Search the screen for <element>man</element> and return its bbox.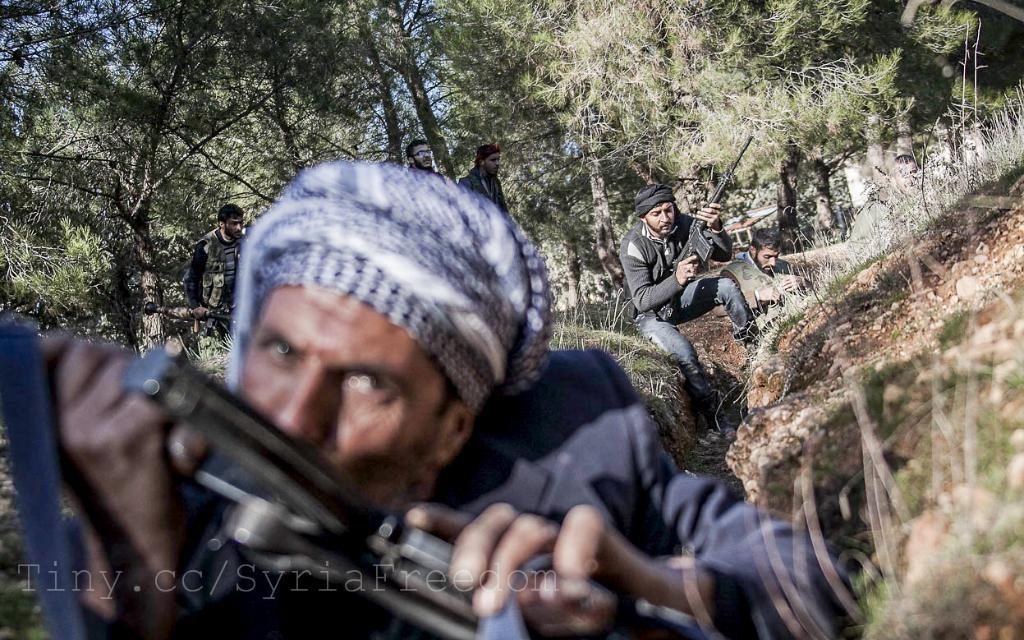
Found: bbox(459, 148, 512, 214).
